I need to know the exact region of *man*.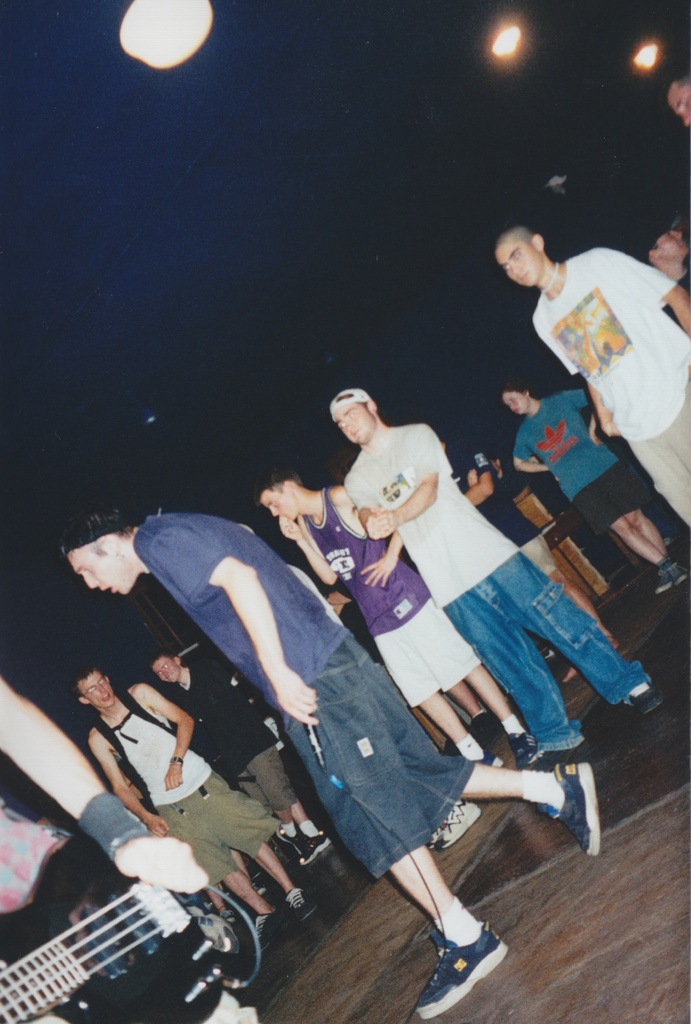
Region: x1=147, y1=643, x2=331, y2=860.
